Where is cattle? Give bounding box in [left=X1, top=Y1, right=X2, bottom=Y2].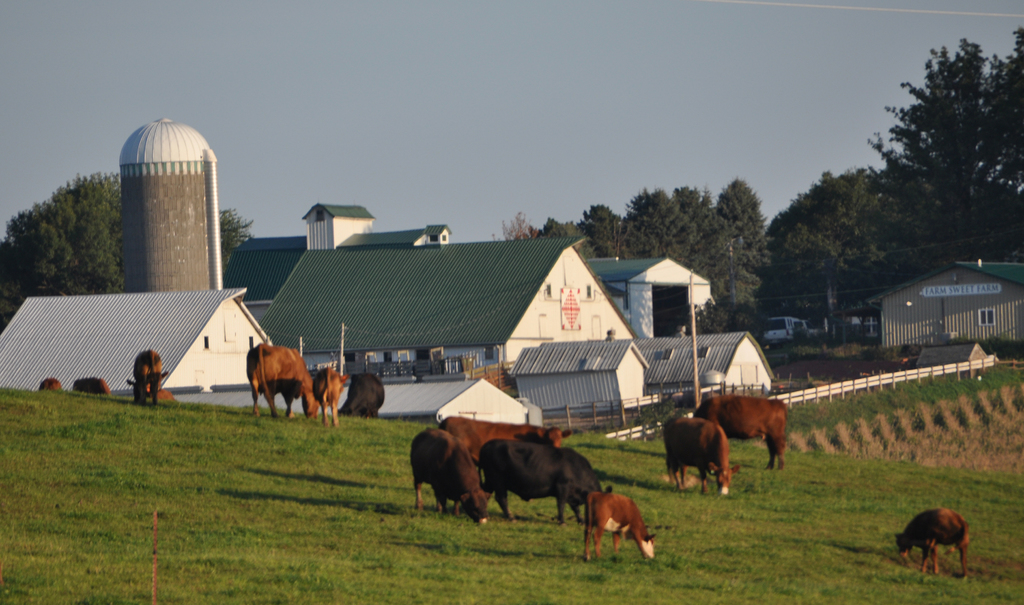
[left=441, top=414, right=578, bottom=472].
